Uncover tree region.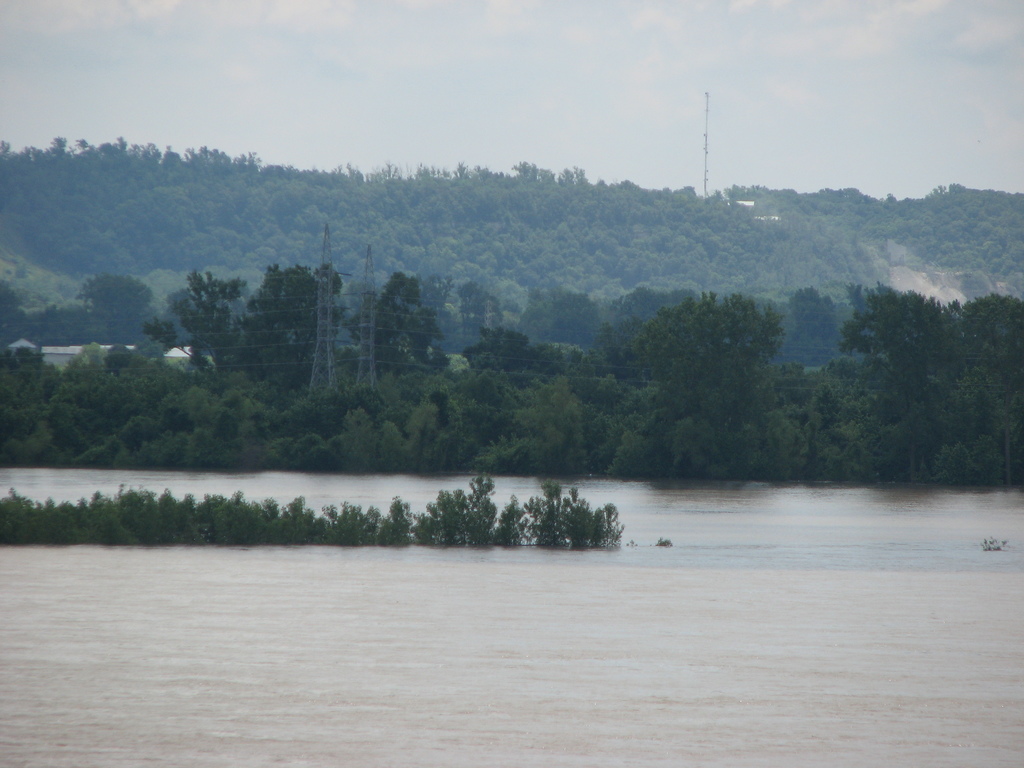
Uncovered: pyautogui.locateOnScreen(66, 267, 143, 324).
